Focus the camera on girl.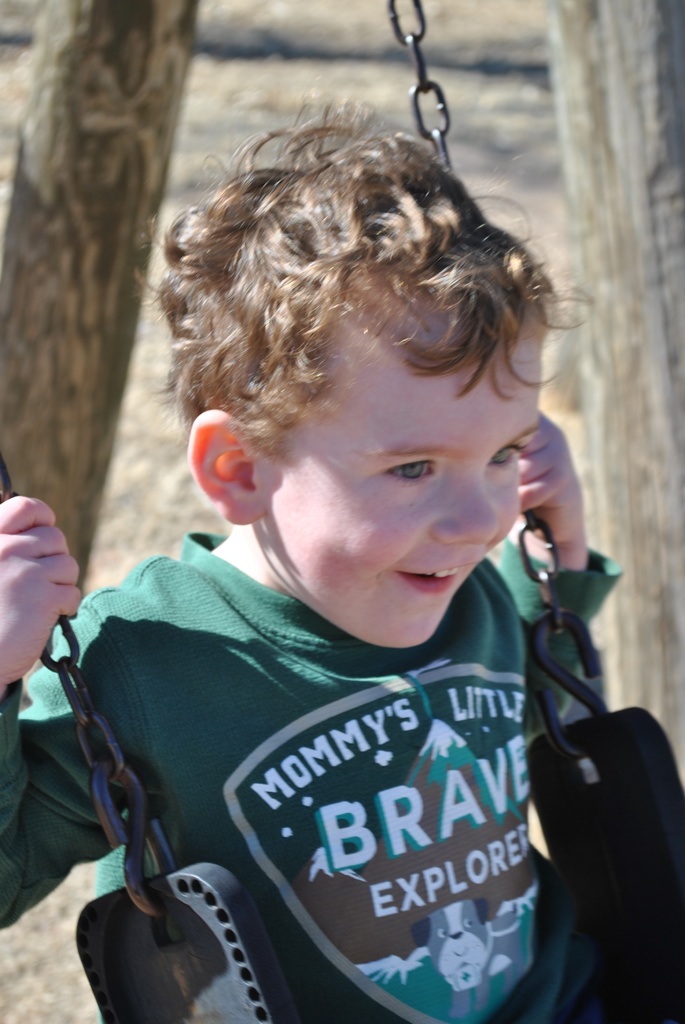
Focus region: 0 96 623 1023.
